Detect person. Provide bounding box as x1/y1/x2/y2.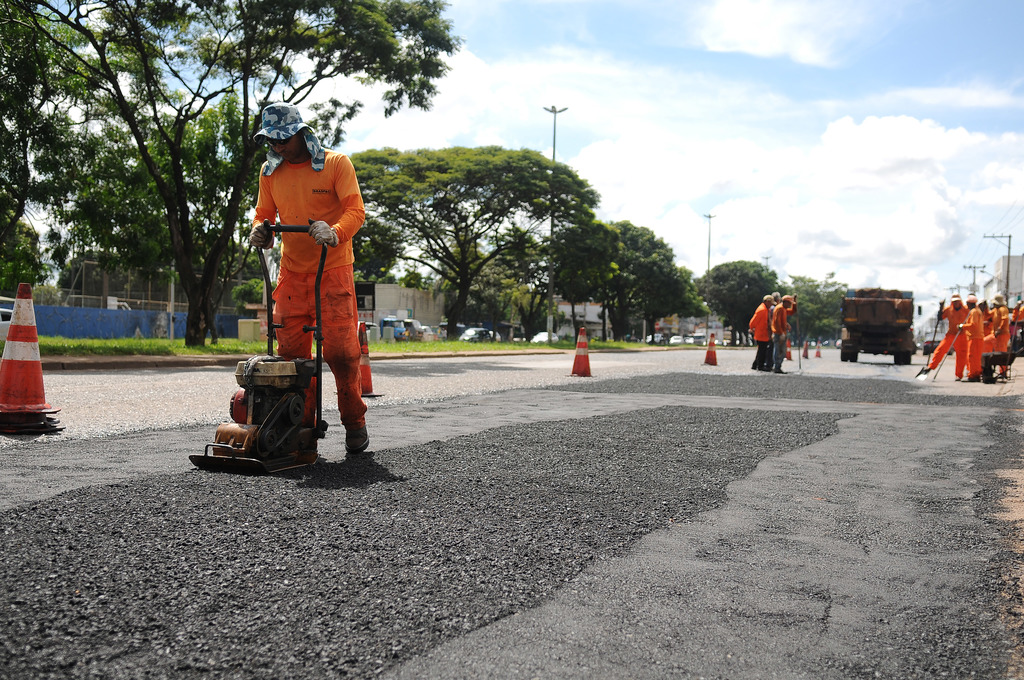
751/293/770/368.
